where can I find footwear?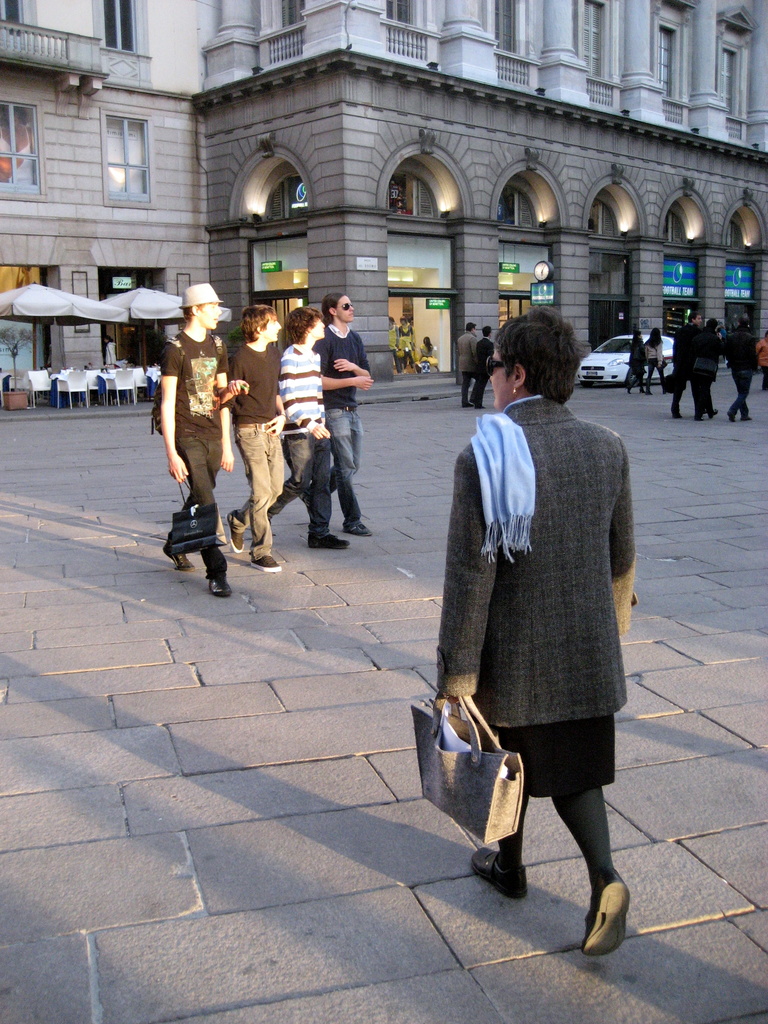
You can find it at rect(584, 868, 630, 955).
